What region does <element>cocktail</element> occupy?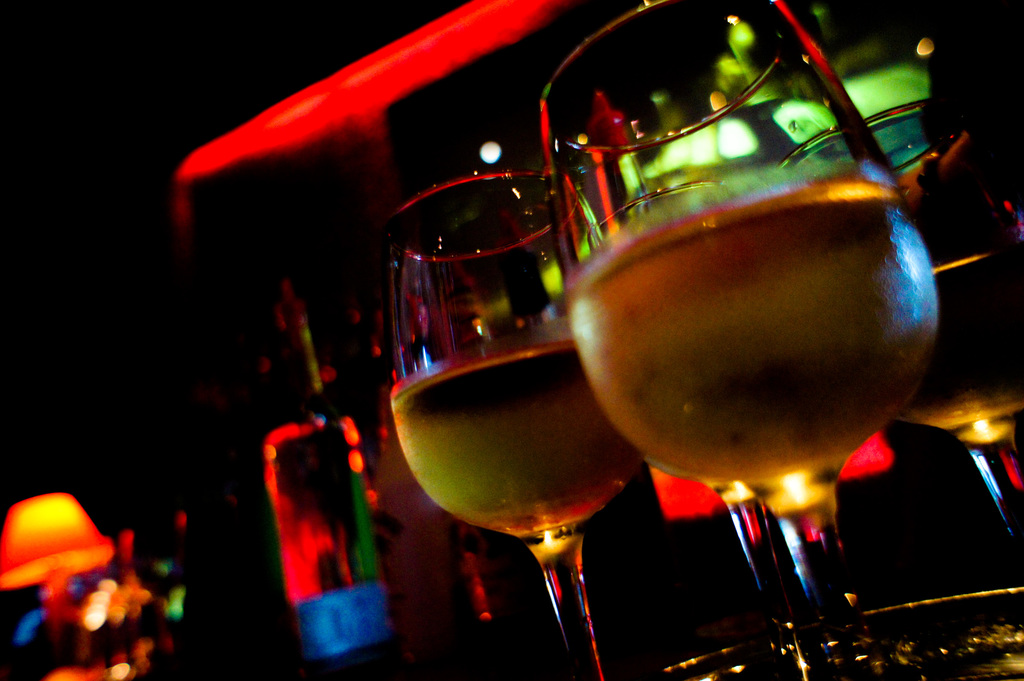
Rect(578, 182, 823, 680).
